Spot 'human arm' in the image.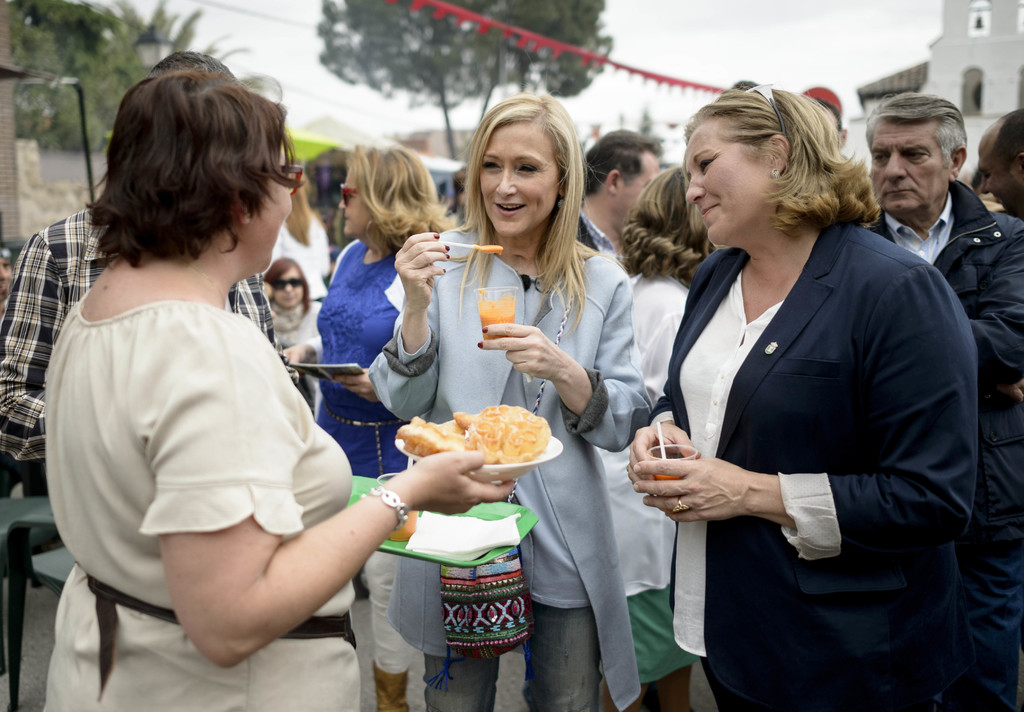
'human arm' found at left=0, top=235, right=62, bottom=459.
